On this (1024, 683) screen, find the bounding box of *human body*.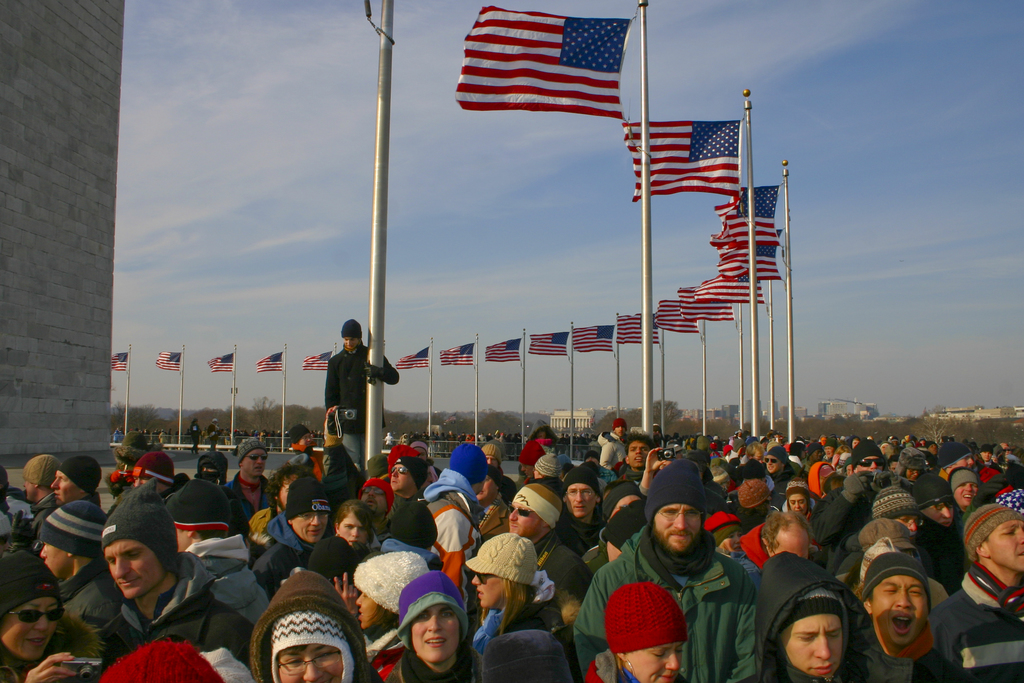
Bounding box: x1=561 y1=465 x2=601 y2=550.
